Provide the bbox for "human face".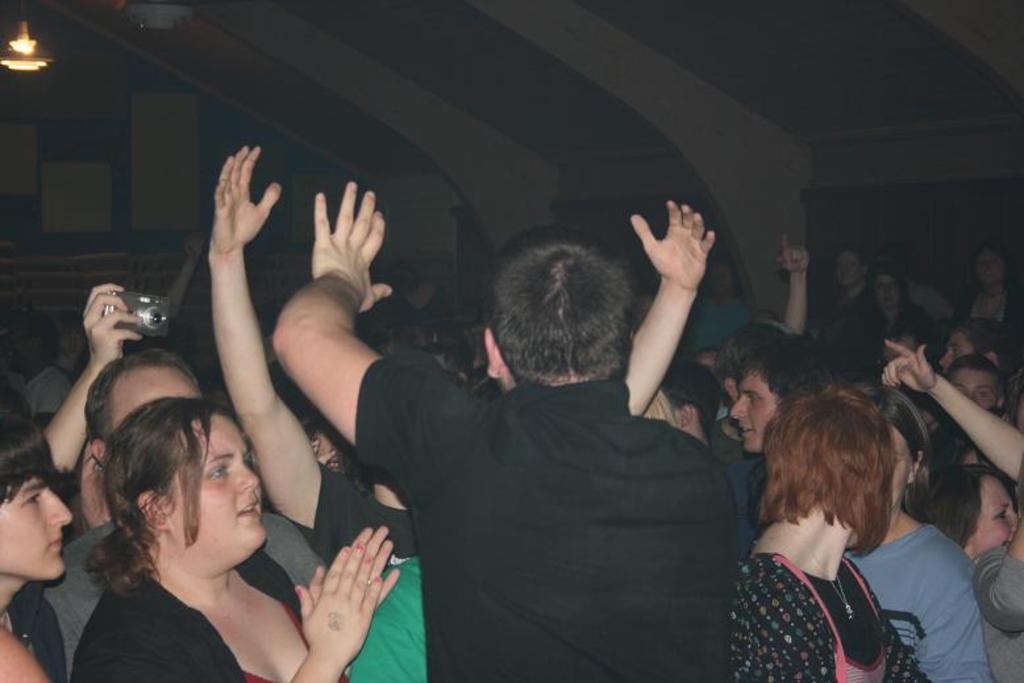
crop(875, 274, 898, 307).
